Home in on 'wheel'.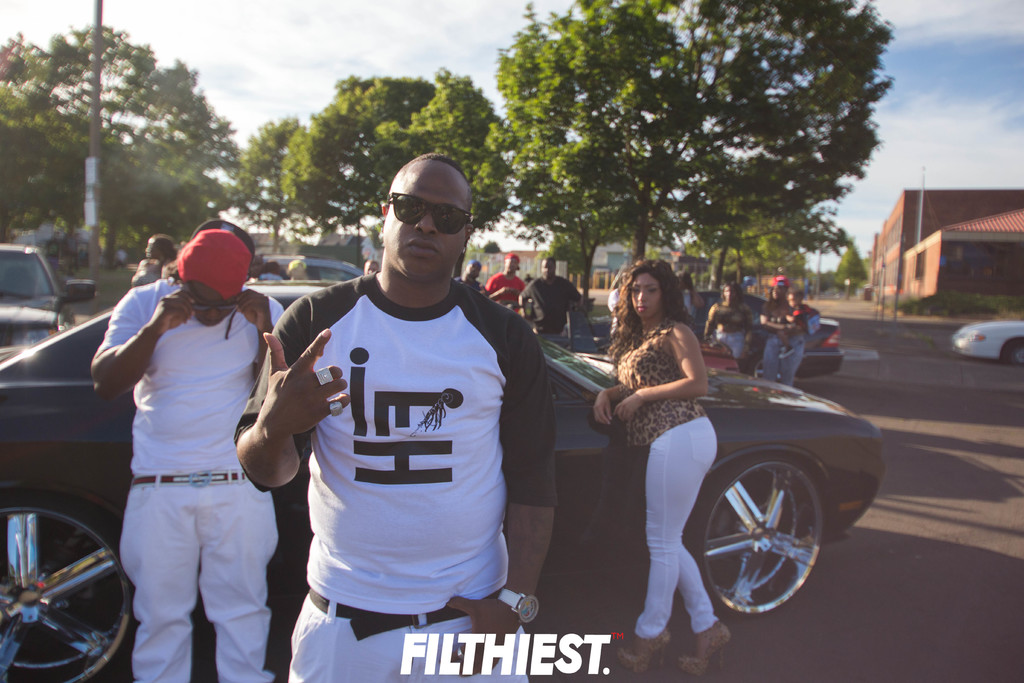
Homed in at (748,358,783,381).
